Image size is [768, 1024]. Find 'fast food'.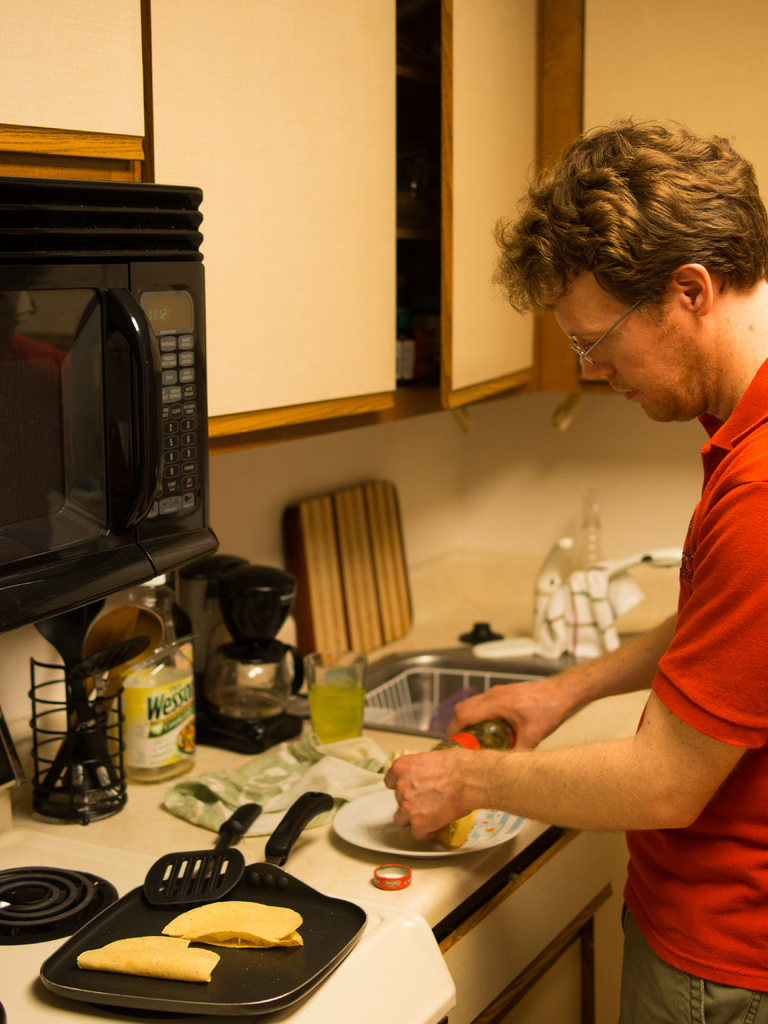
{"x1": 426, "y1": 803, "x2": 496, "y2": 856}.
